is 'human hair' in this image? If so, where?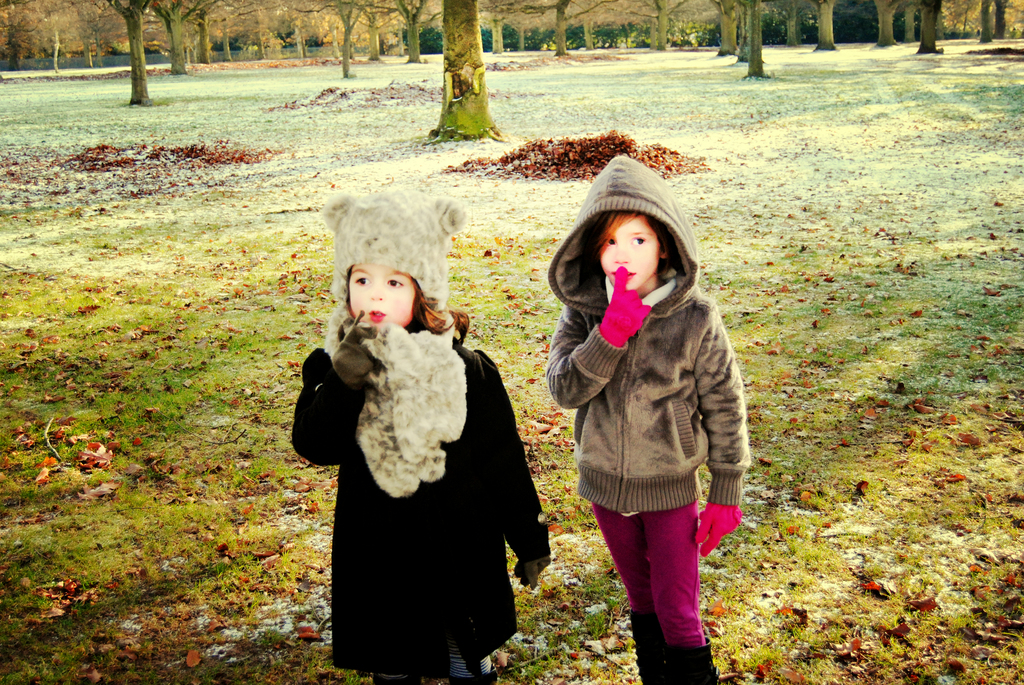
Yes, at pyautogui.locateOnScreen(413, 287, 470, 343).
